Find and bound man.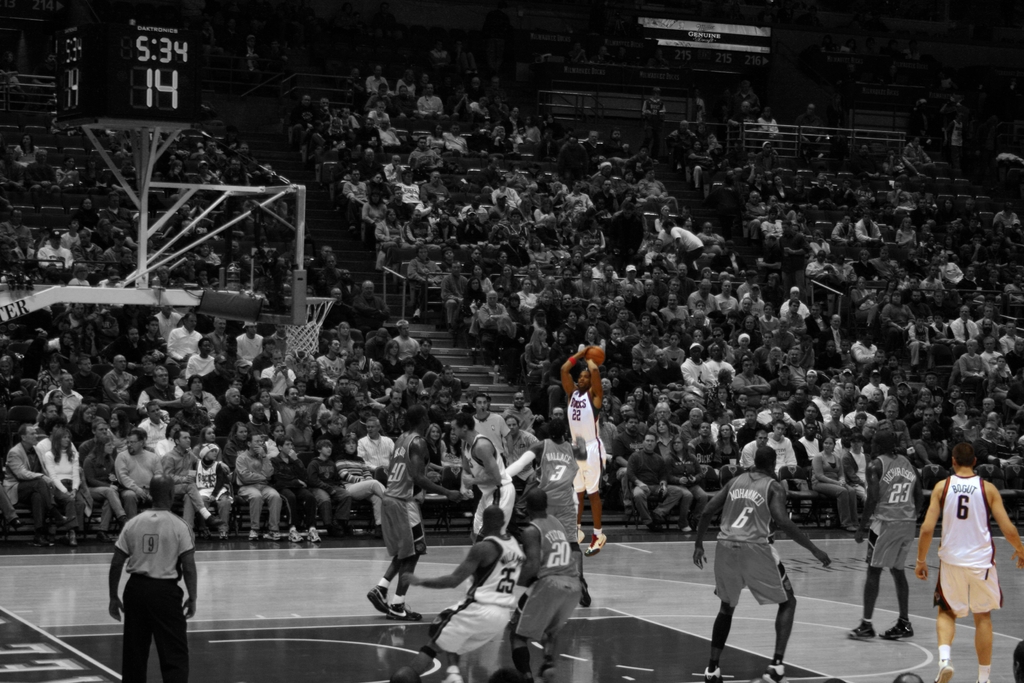
Bound: {"left": 706, "top": 427, "right": 812, "bottom": 673}.
